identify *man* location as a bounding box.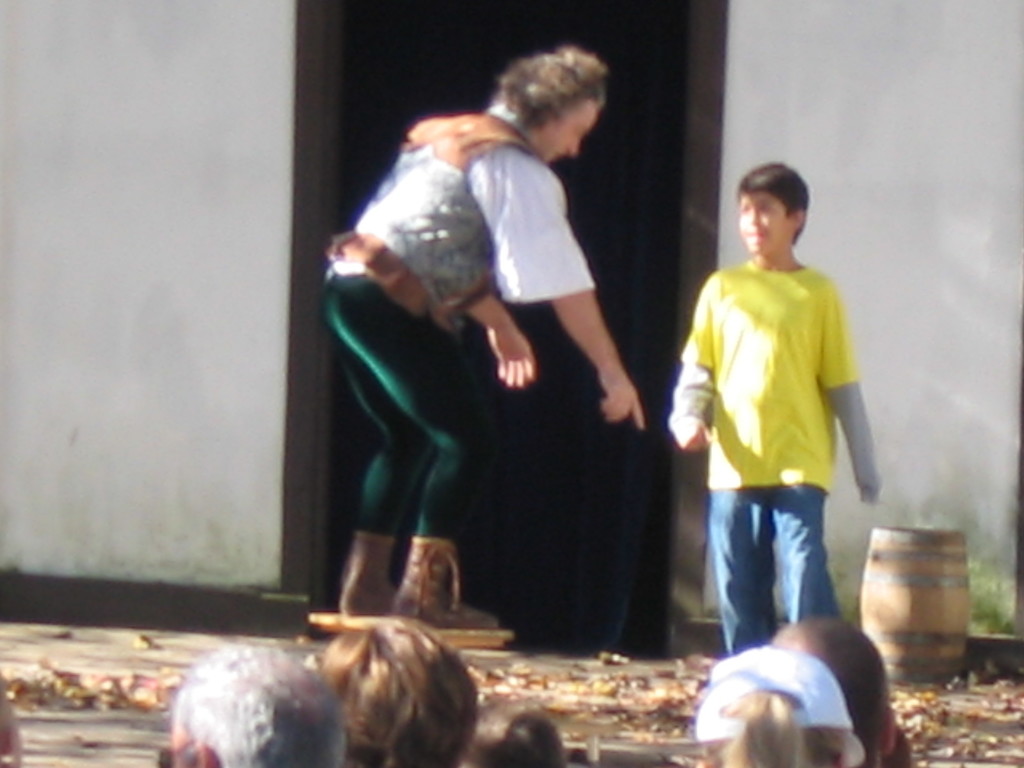
[663,170,890,735].
